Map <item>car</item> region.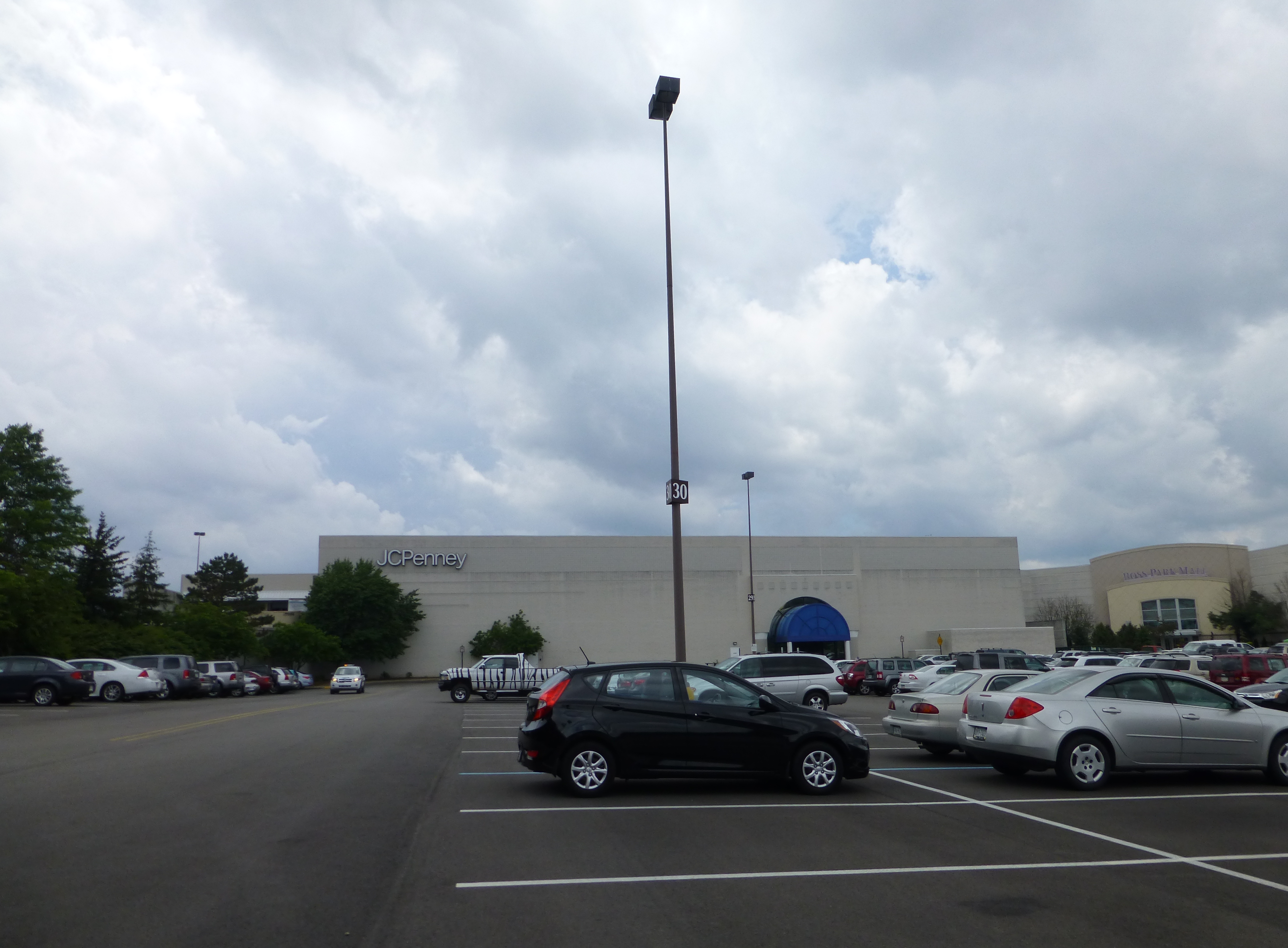
Mapped to (left=255, top=200, right=266, bottom=212).
